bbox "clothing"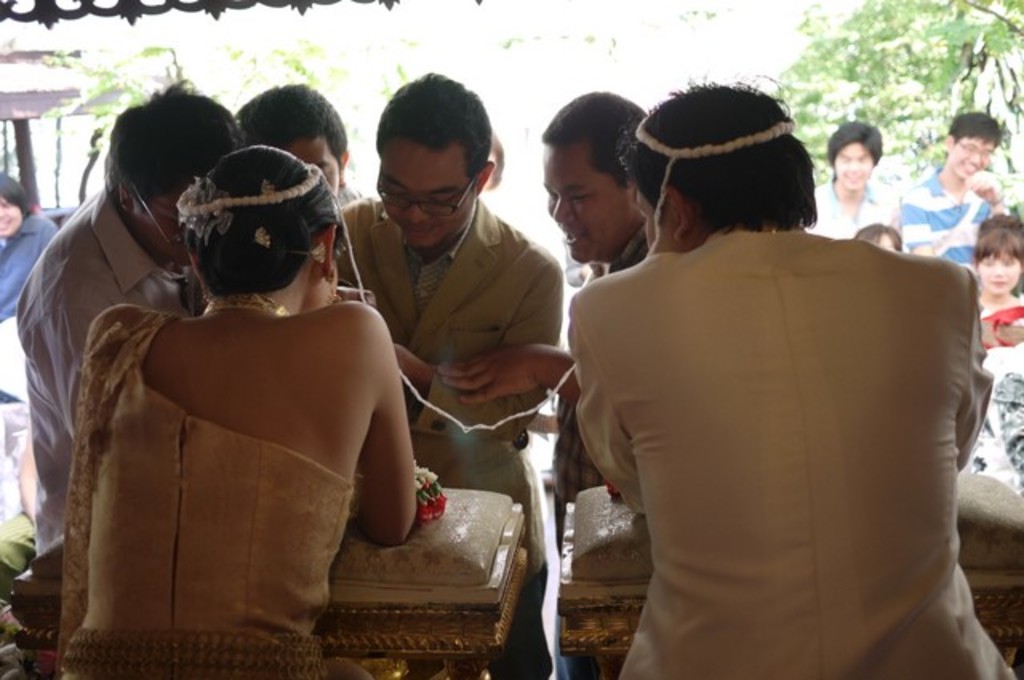
locate(0, 195, 64, 341)
